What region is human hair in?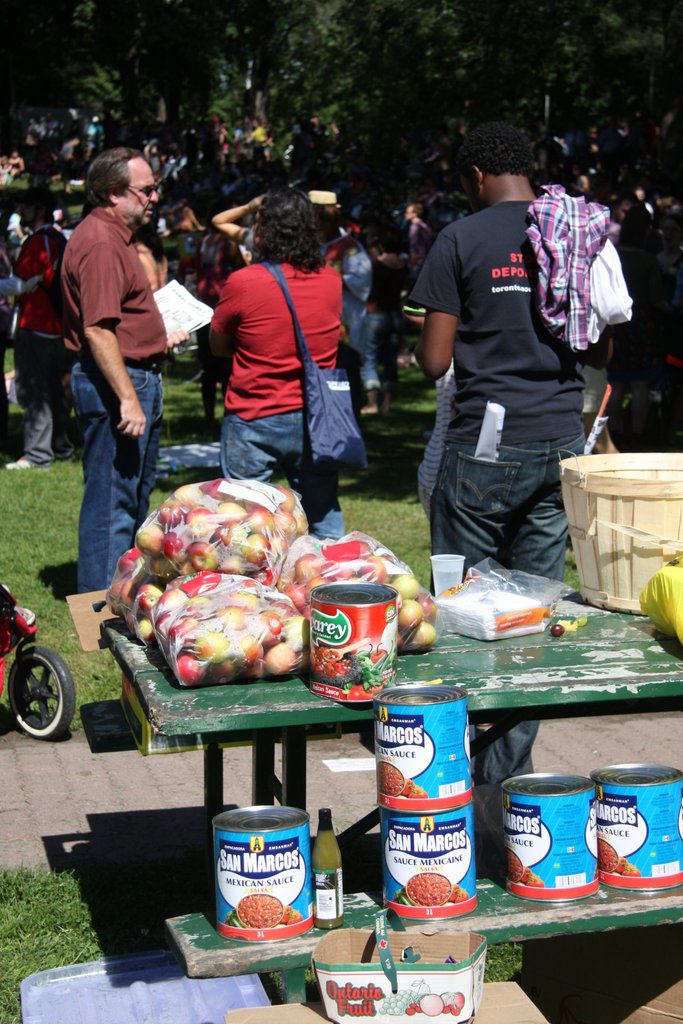
<bbox>482, 113, 545, 180</bbox>.
